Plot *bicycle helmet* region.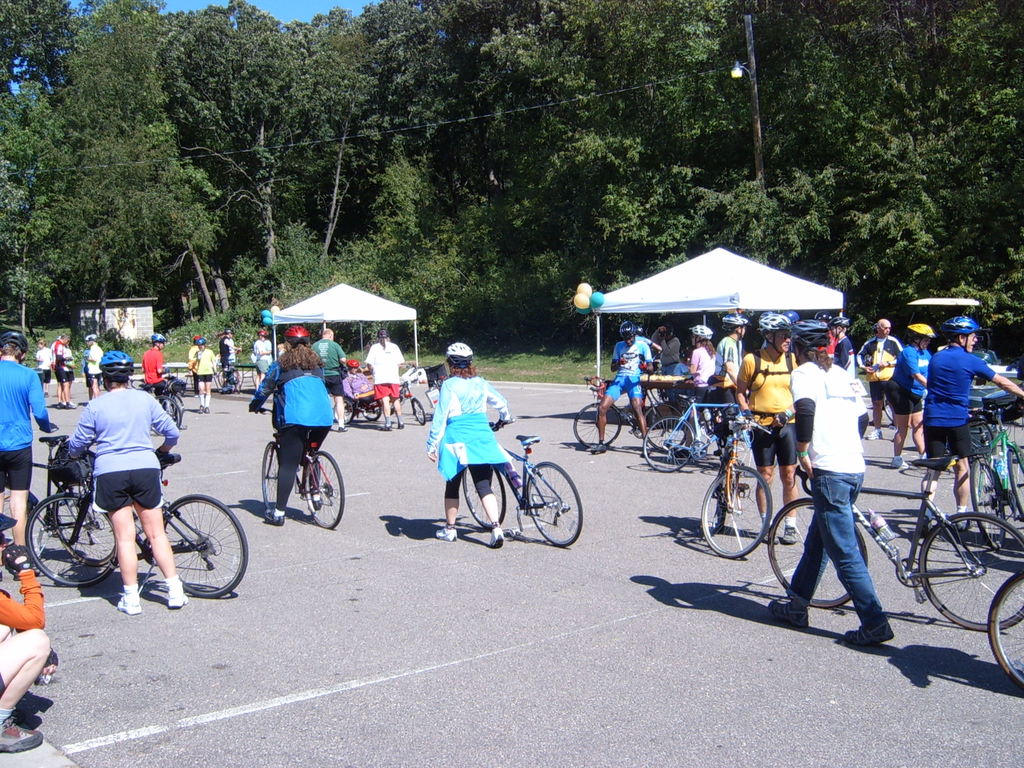
Plotted at <box>0,323,36,348</box>.
